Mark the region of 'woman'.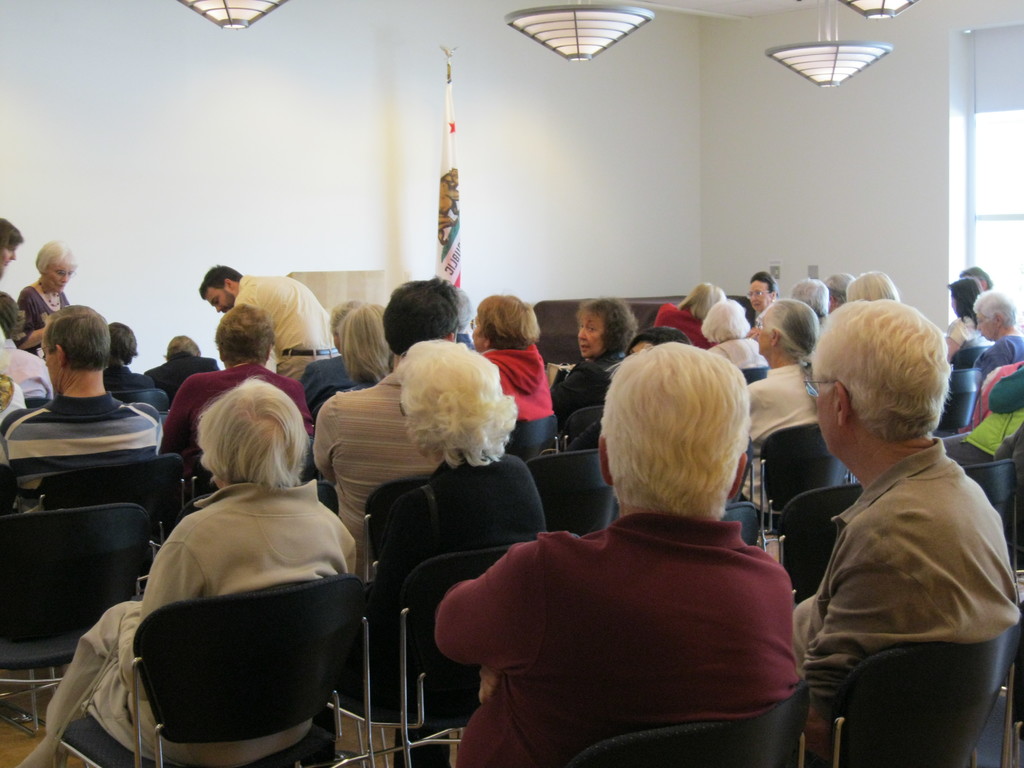
Region: l=826, t=272, r=858, b=310.
